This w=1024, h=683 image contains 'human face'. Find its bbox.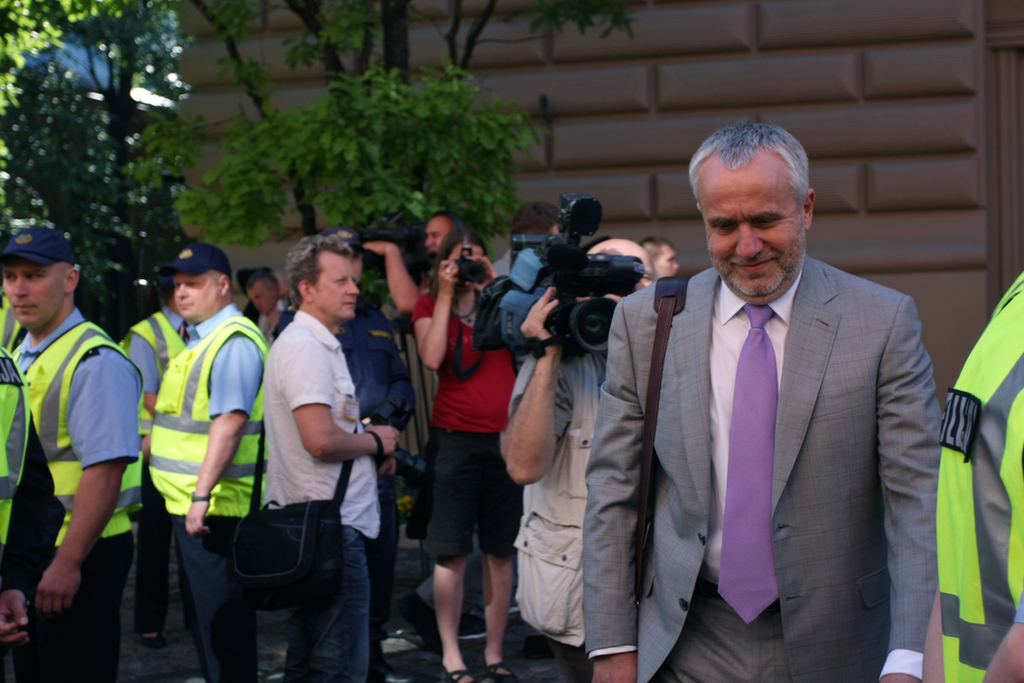
{"left": 317, "top": 254, "right": 369, "bottom": 323}.
